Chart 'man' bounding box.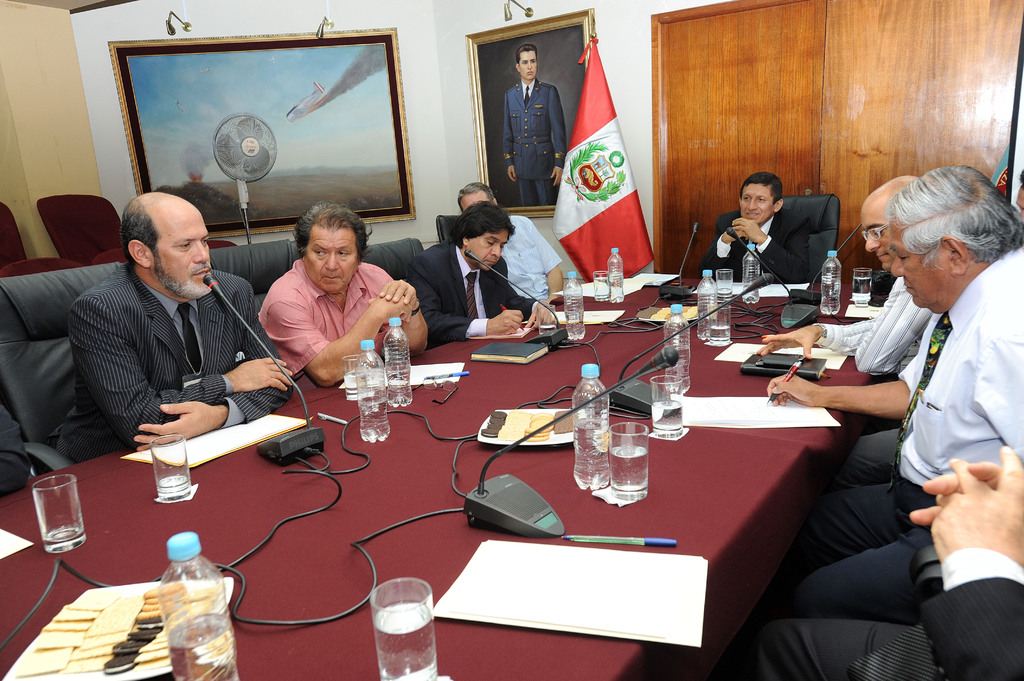
Charted: bbox=(692, 166, 814, 291).
